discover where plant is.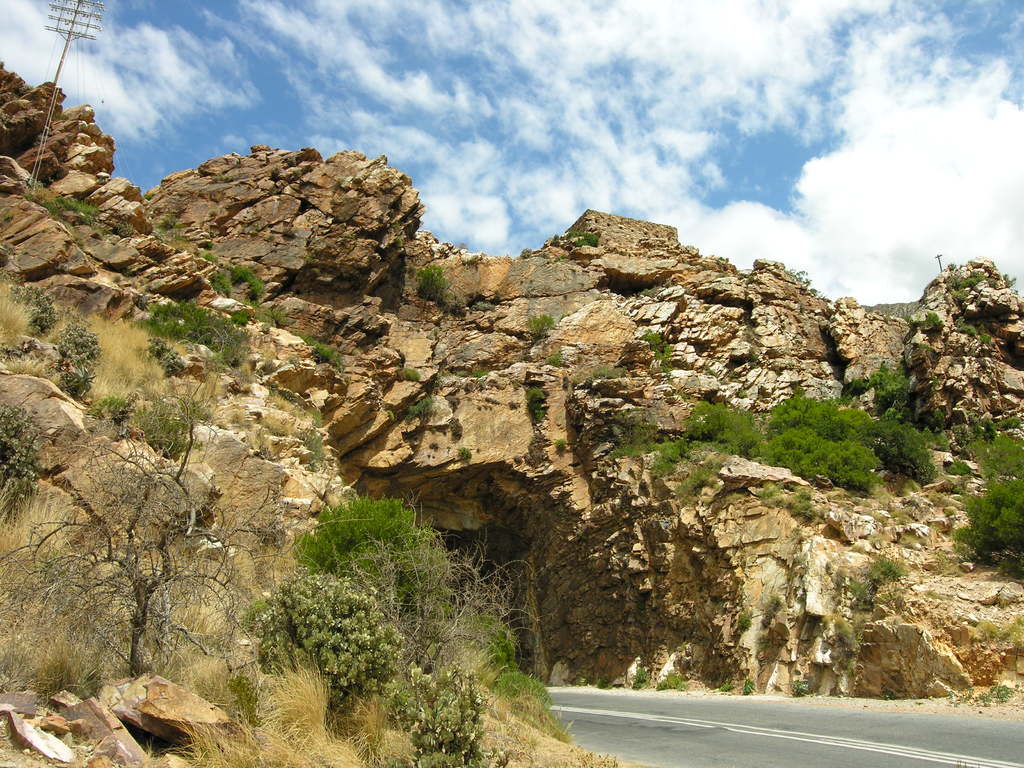
Discovered at bbox=[246, 225, 257, 234].
